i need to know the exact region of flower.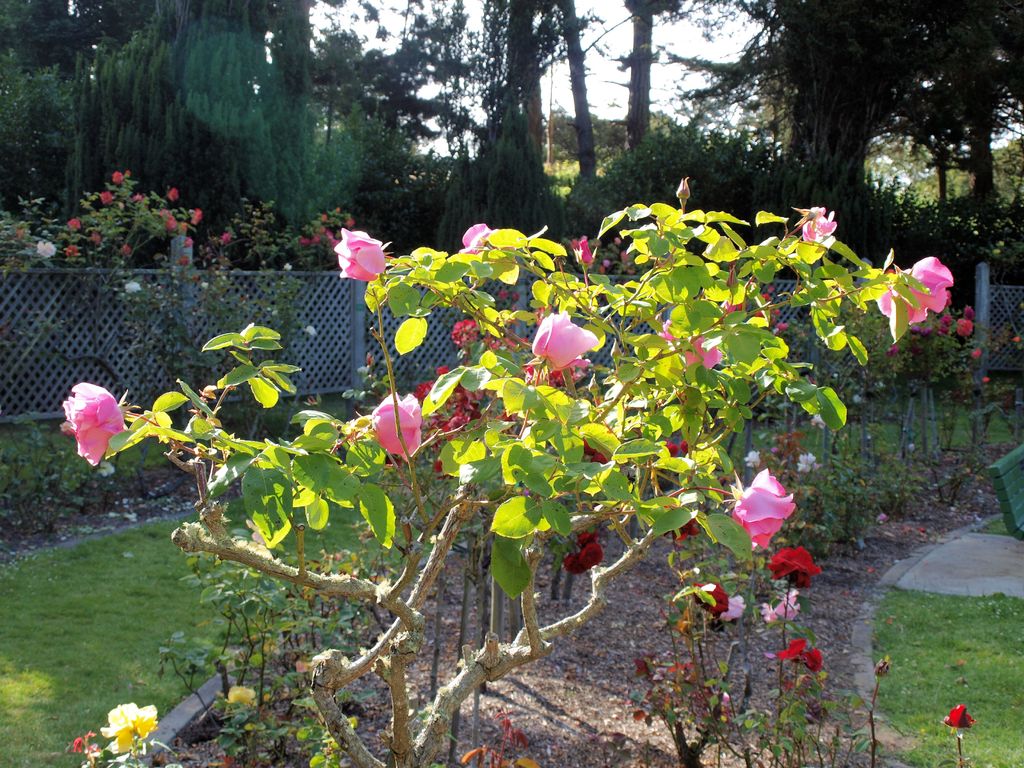
Region: BBox(984, 376, 991, 383).
